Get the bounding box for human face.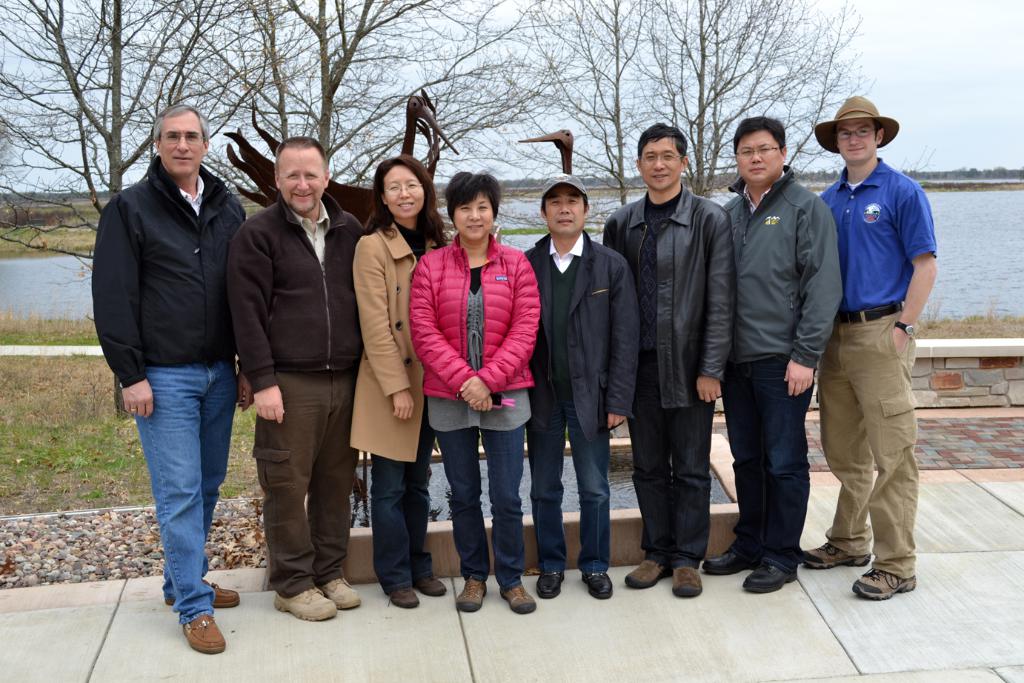
rect(454, 193, 496, 240).
